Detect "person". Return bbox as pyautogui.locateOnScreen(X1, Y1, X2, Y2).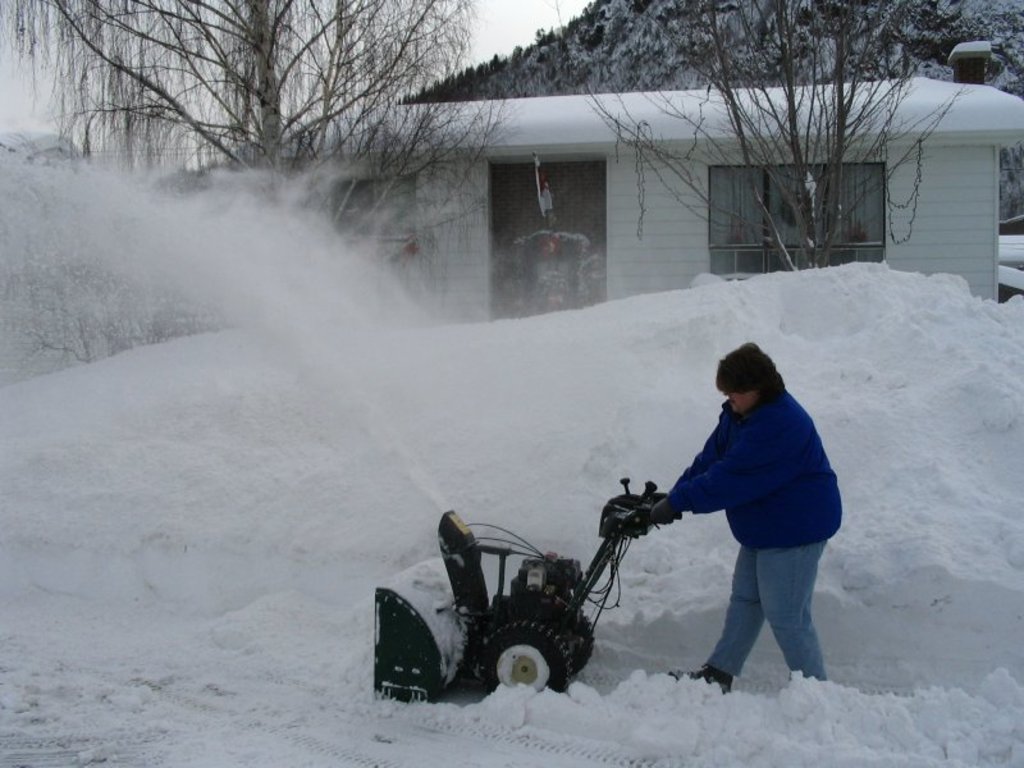
pyautogui.locateOnScreen(659, 321, 847, 703).
